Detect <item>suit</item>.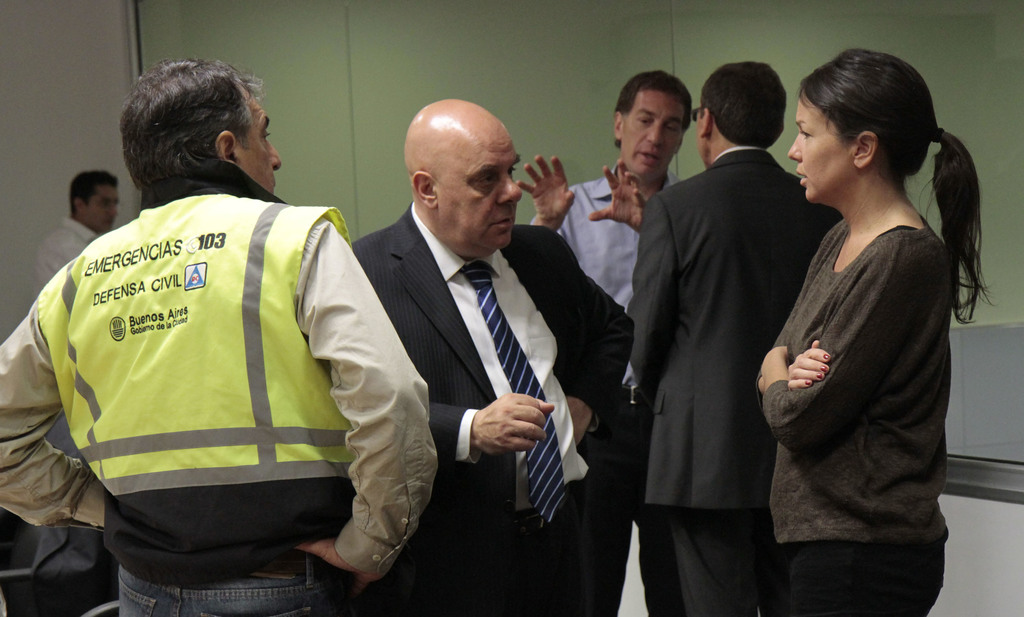
Detected at {"left": 345, "top": 203, "right": 637, "bottom": 616}.
